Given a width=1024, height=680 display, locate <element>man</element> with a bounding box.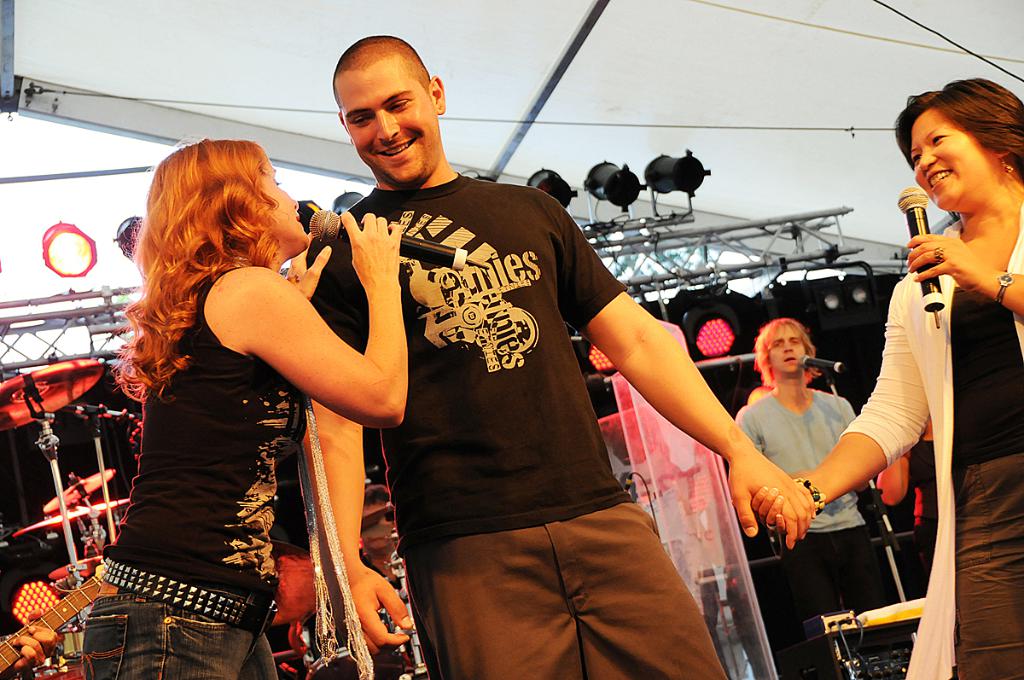
Located: (732, 317, 900, 679).
